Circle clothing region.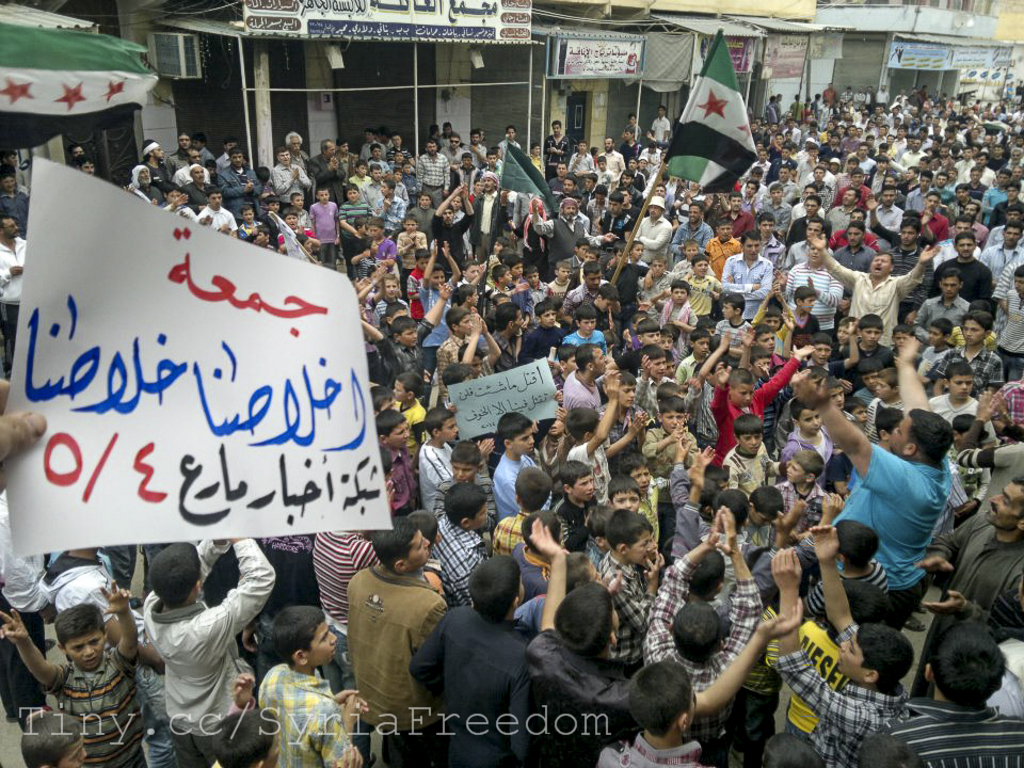
Region: bbox=[471, 185, 508, 257].
